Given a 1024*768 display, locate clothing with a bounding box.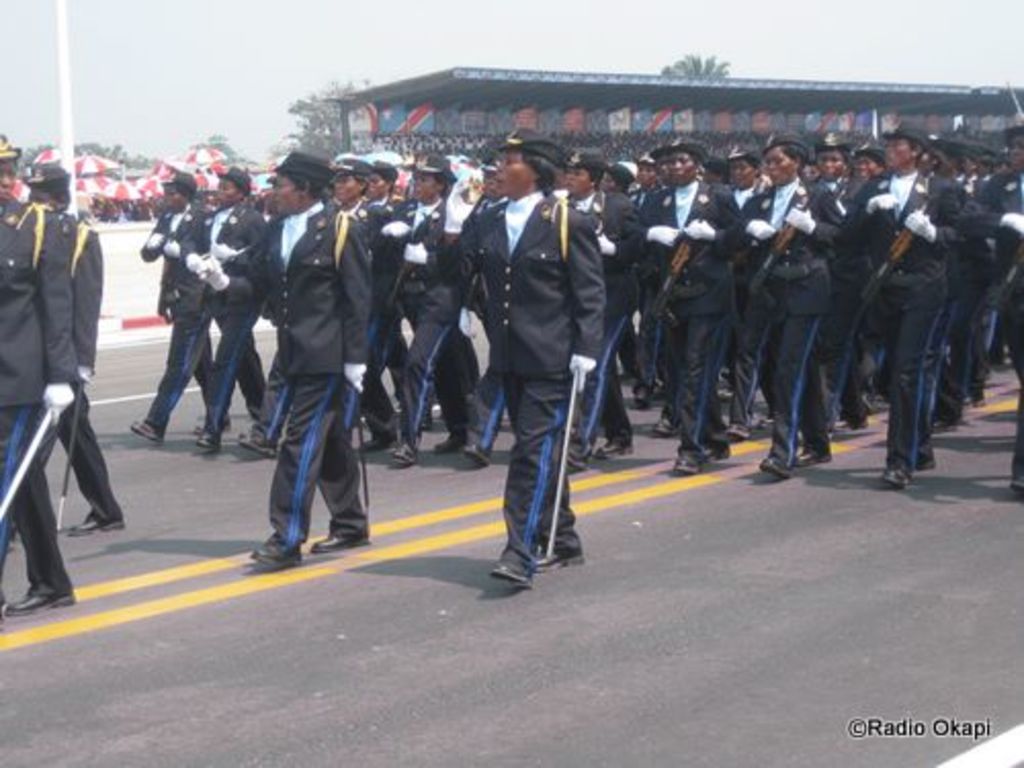
Located: (68, 213, 119, 514).
